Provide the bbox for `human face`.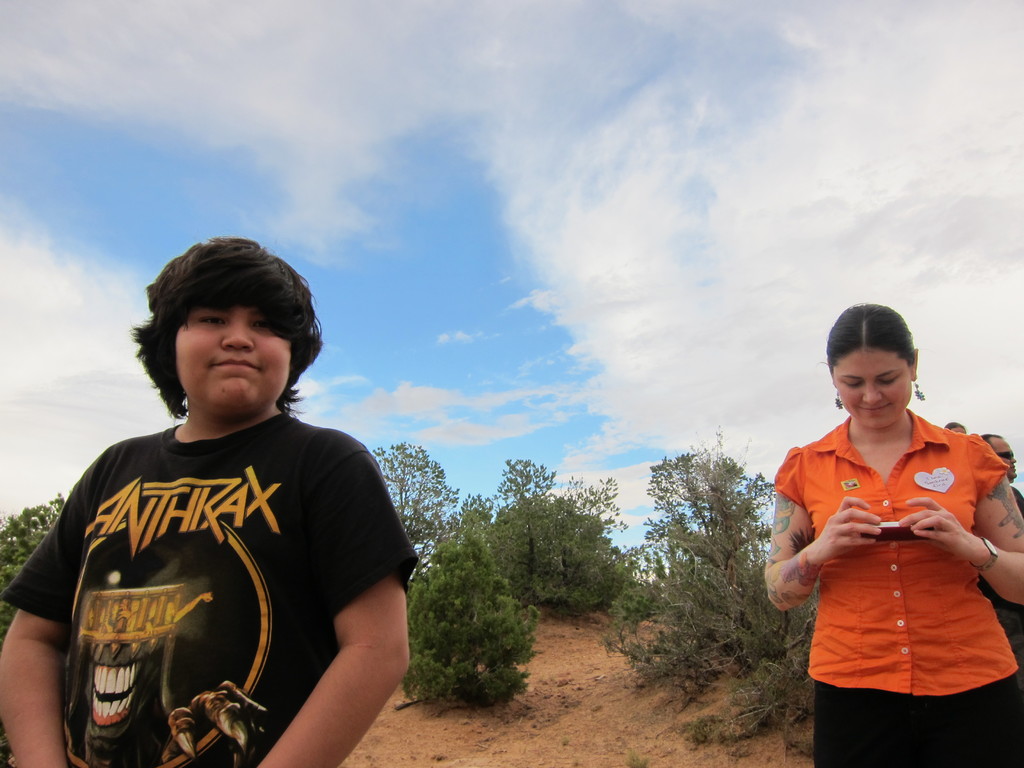
BBox(832, 349, 908, 426).
